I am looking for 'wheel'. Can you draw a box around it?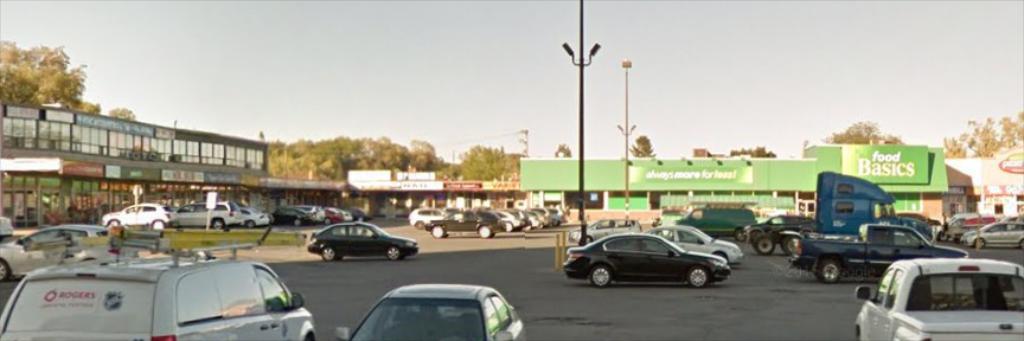
Sure, the bounding box is l=590, t=265, r=609, b=288.
